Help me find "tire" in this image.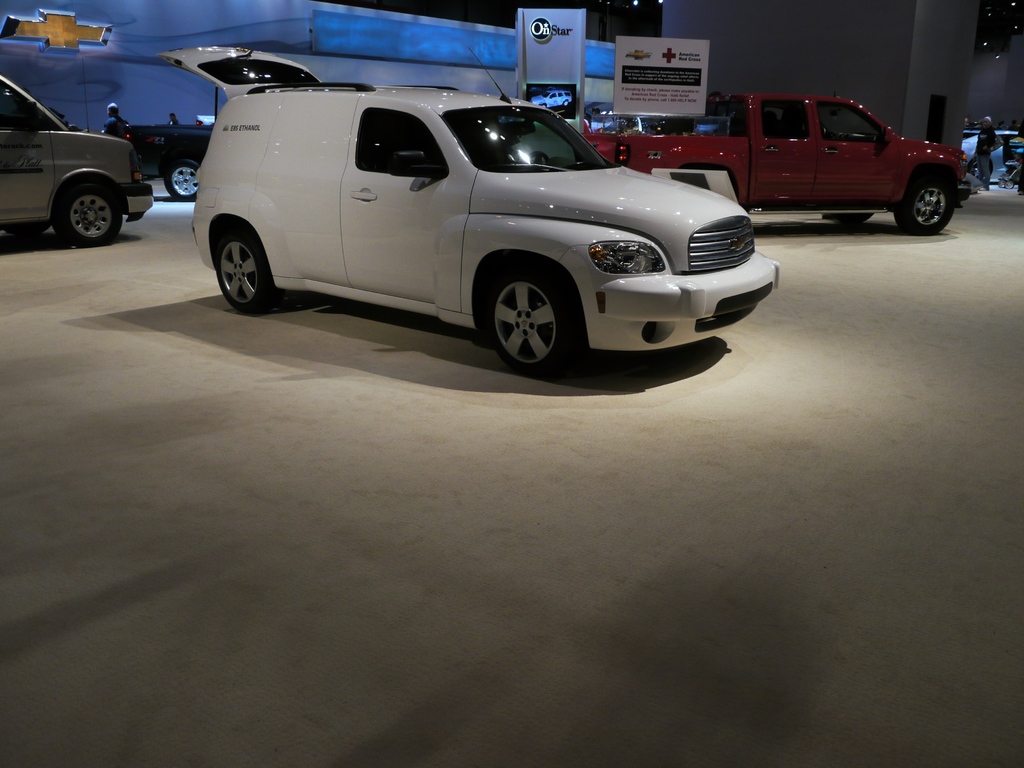
Found it: 477, 261, 580, 381.
